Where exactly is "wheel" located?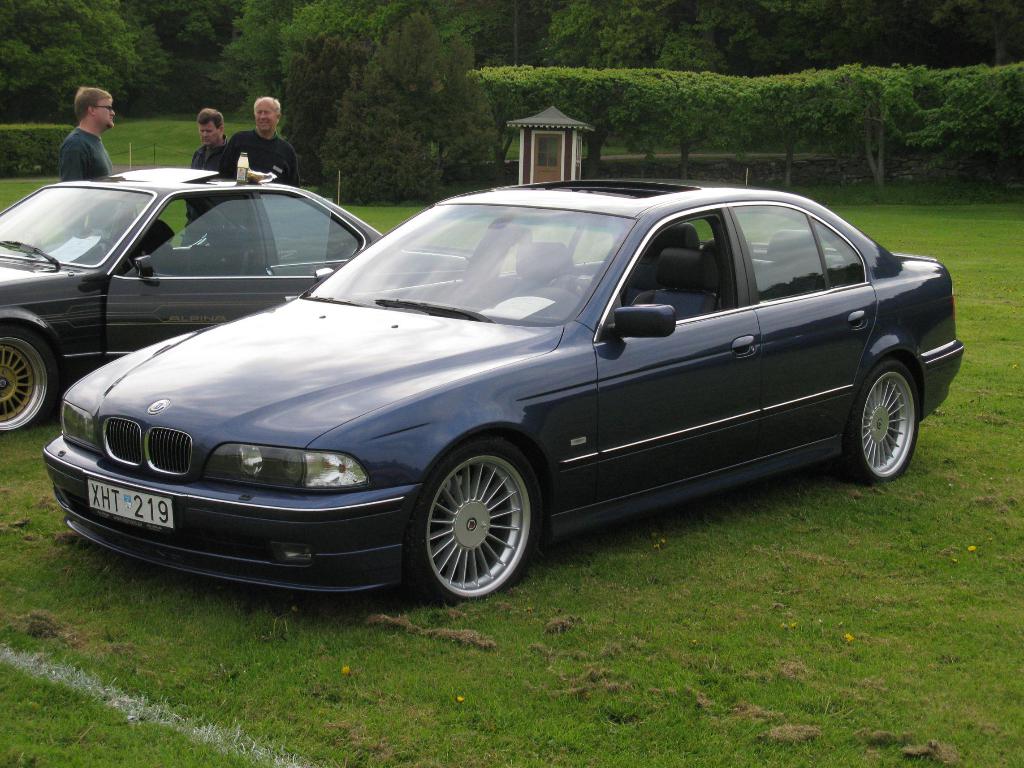
Its bounding box is <box>0,325,56,430</box>.
